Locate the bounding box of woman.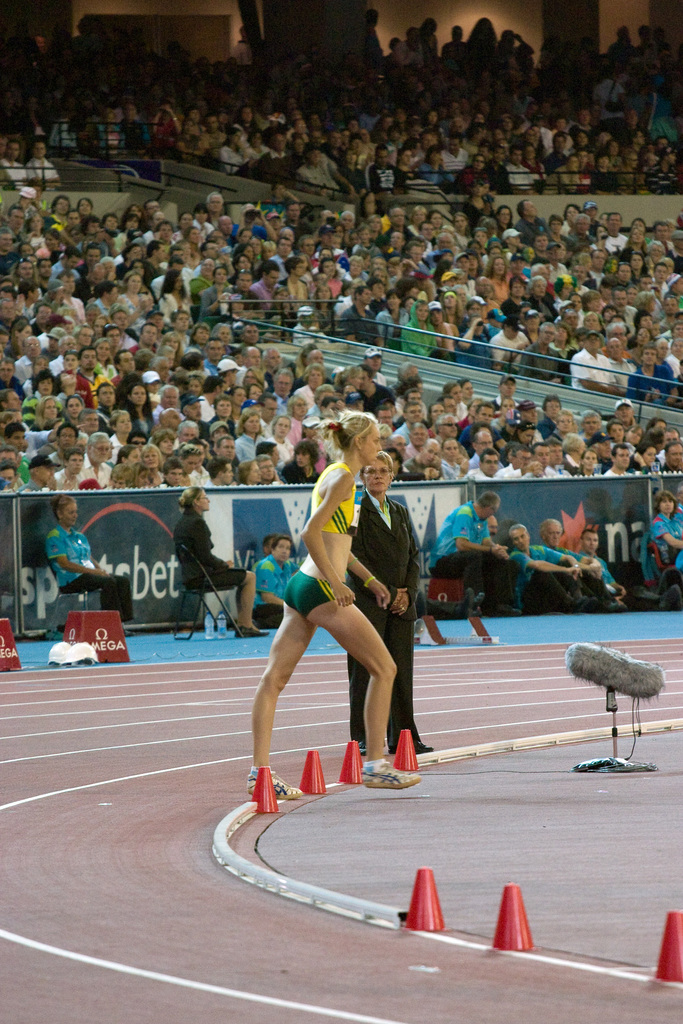
Bounding box: bbox(630, 442, 657, 474).
